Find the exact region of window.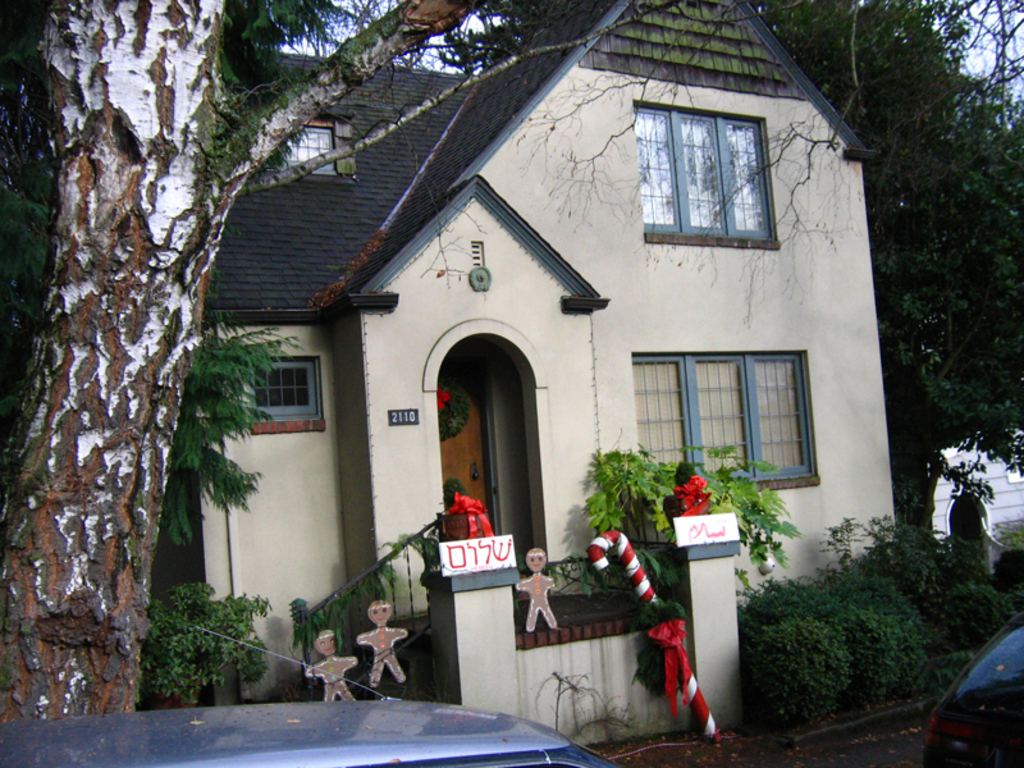
Exact region: 255, 106, 365, 180.
